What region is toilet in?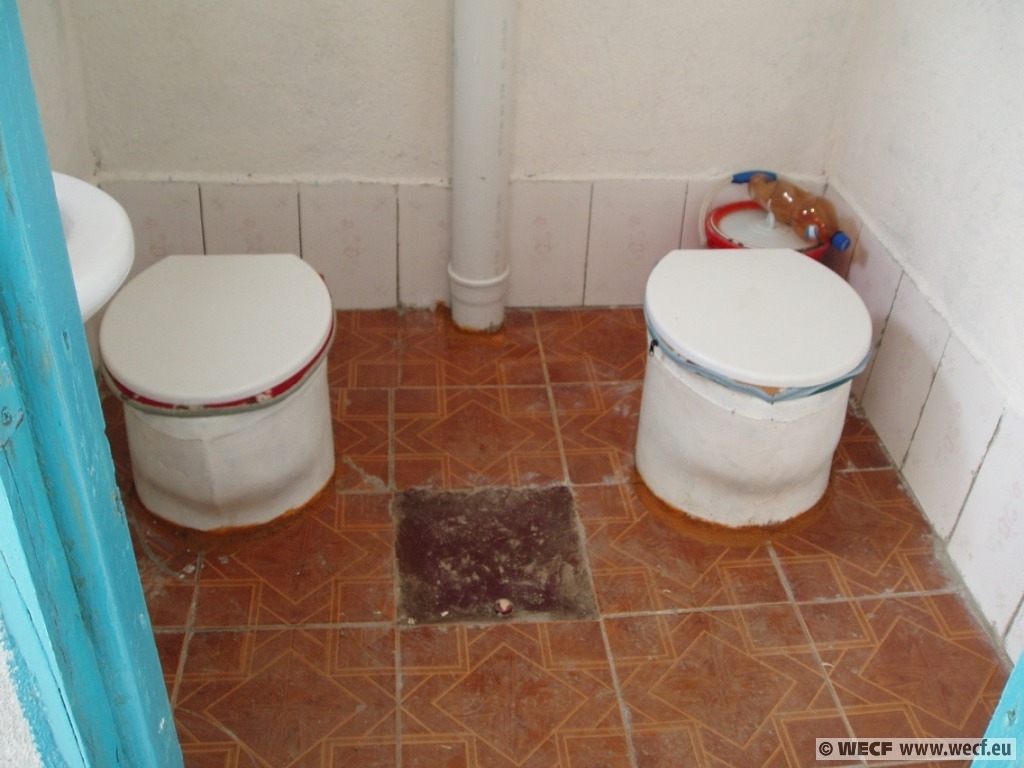
locate(643, 242, 874, 525).
